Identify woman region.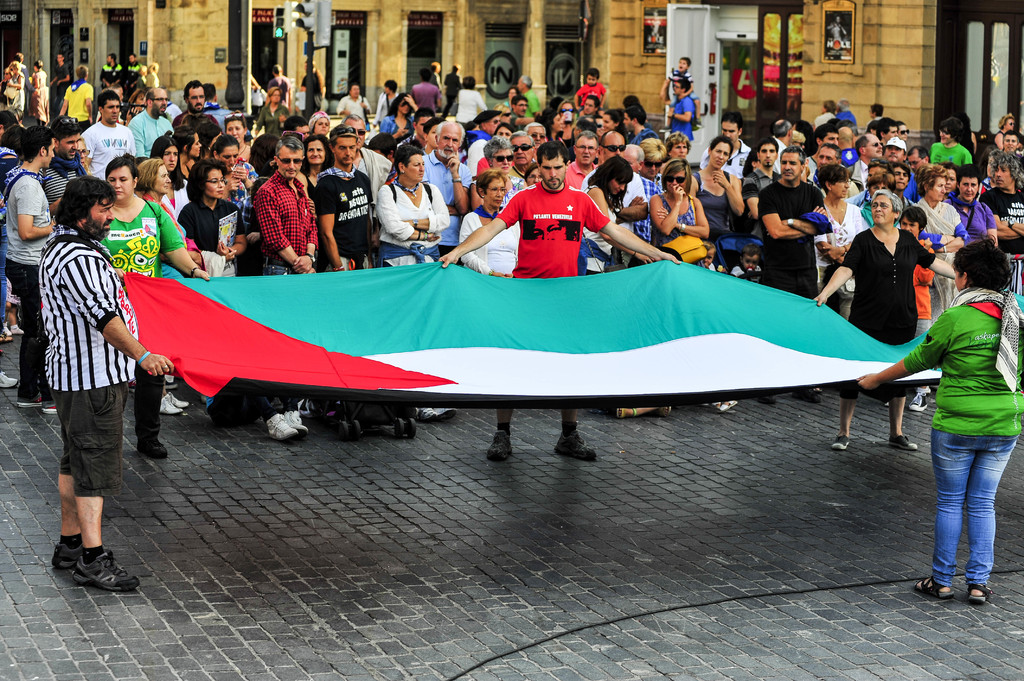
Region: 298/131/335/214.
